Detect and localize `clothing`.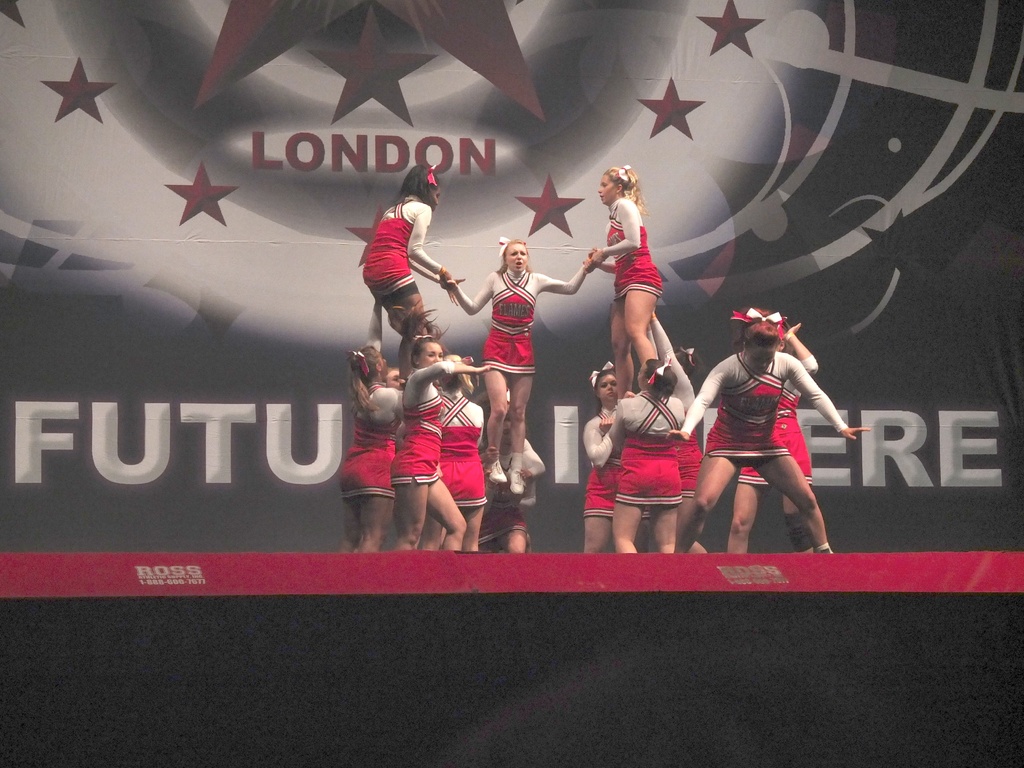
Localized at [left=453, top=257, right=589, bottom=378].
